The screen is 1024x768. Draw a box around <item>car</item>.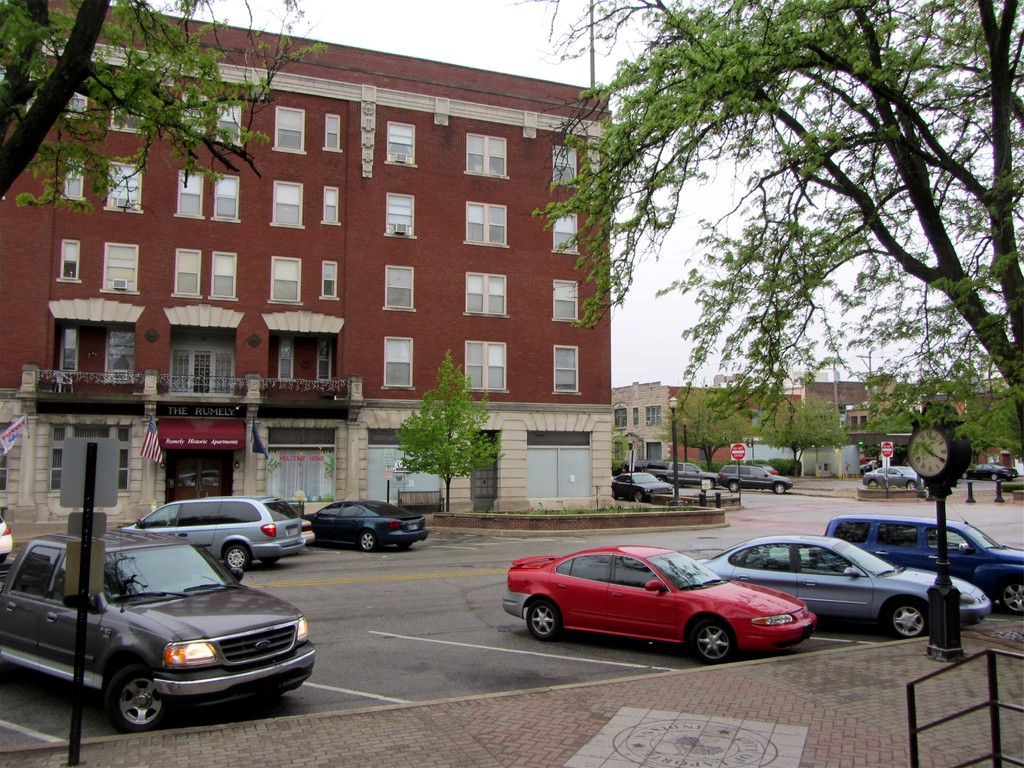
bbox=[612, 472, 673, 501].
